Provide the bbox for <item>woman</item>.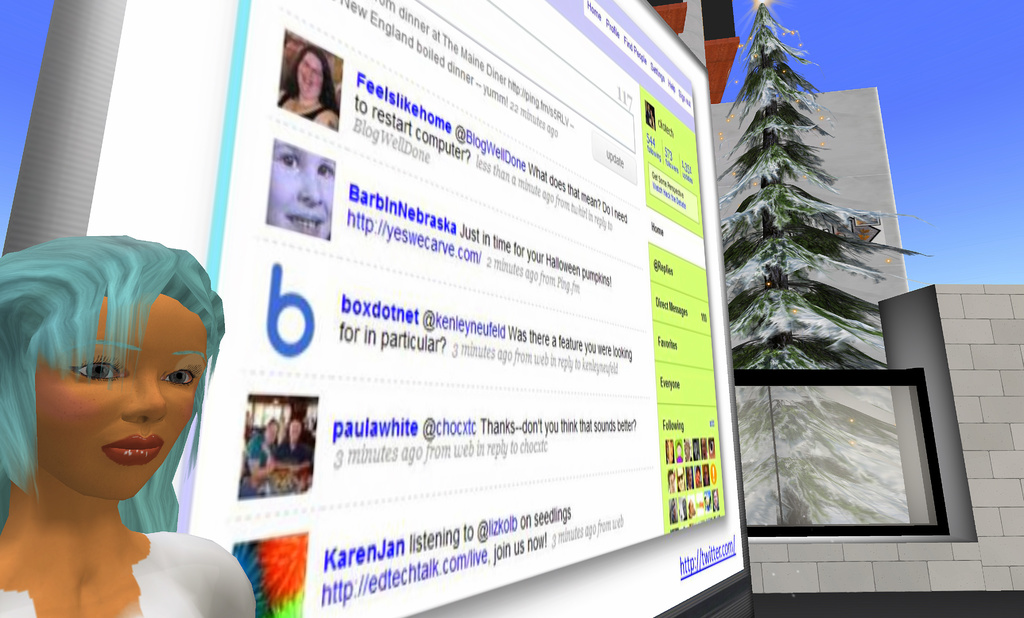
[left=0, top=231, right=264, bottom=617].
